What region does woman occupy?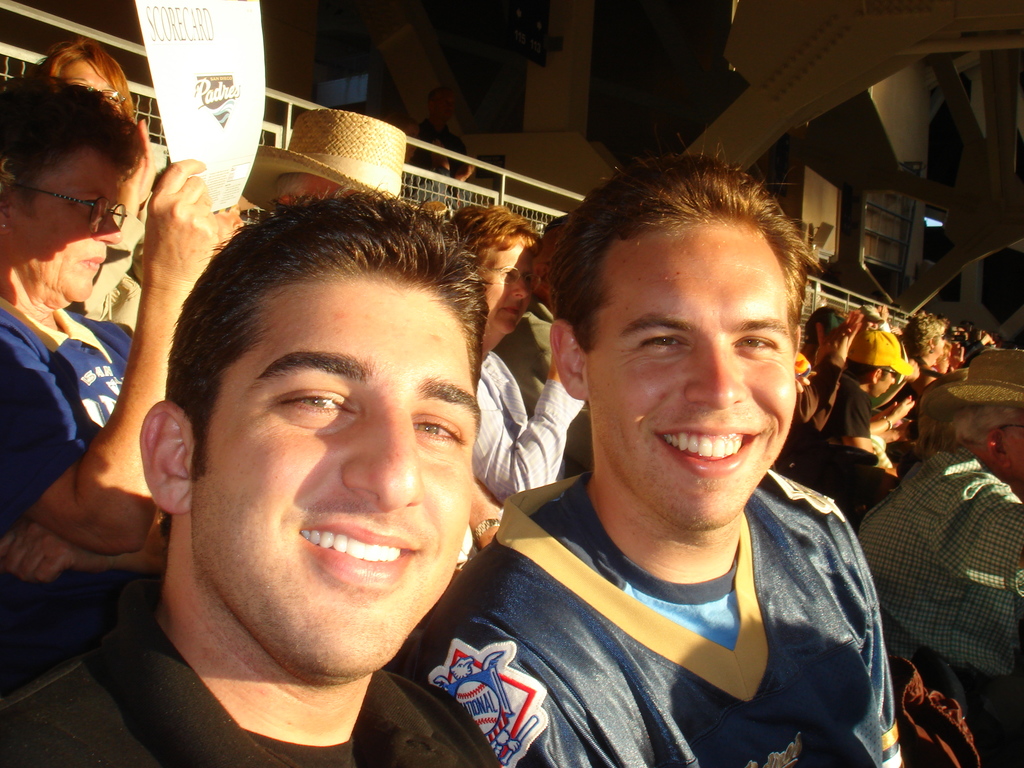
[30, 37, 158, 335].
